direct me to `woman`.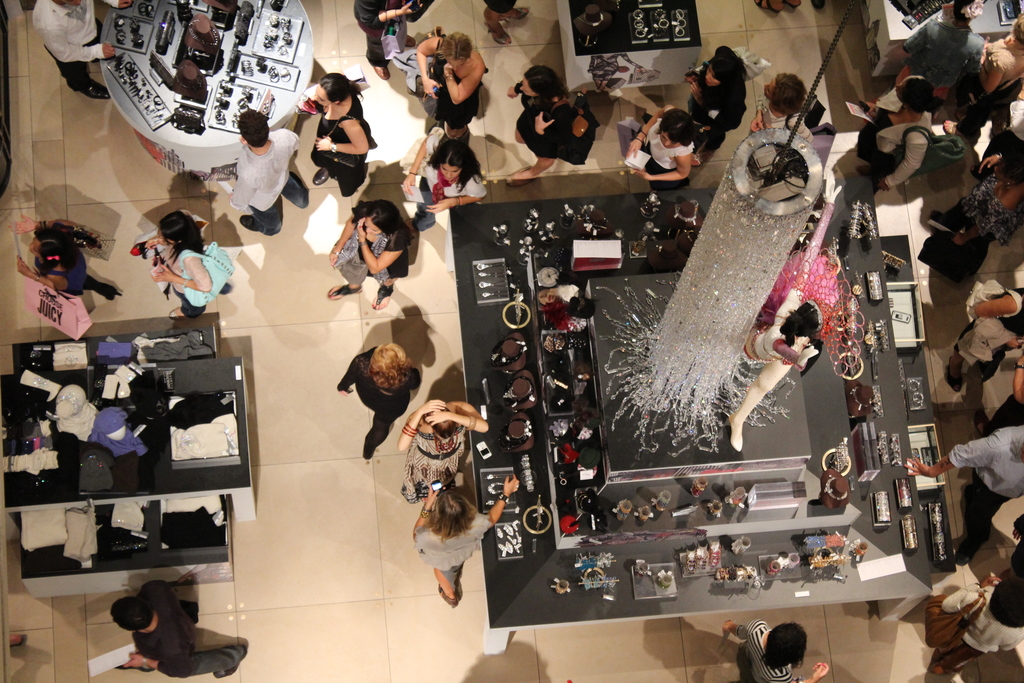
Direction: locate(412, 30, 490, 143).
